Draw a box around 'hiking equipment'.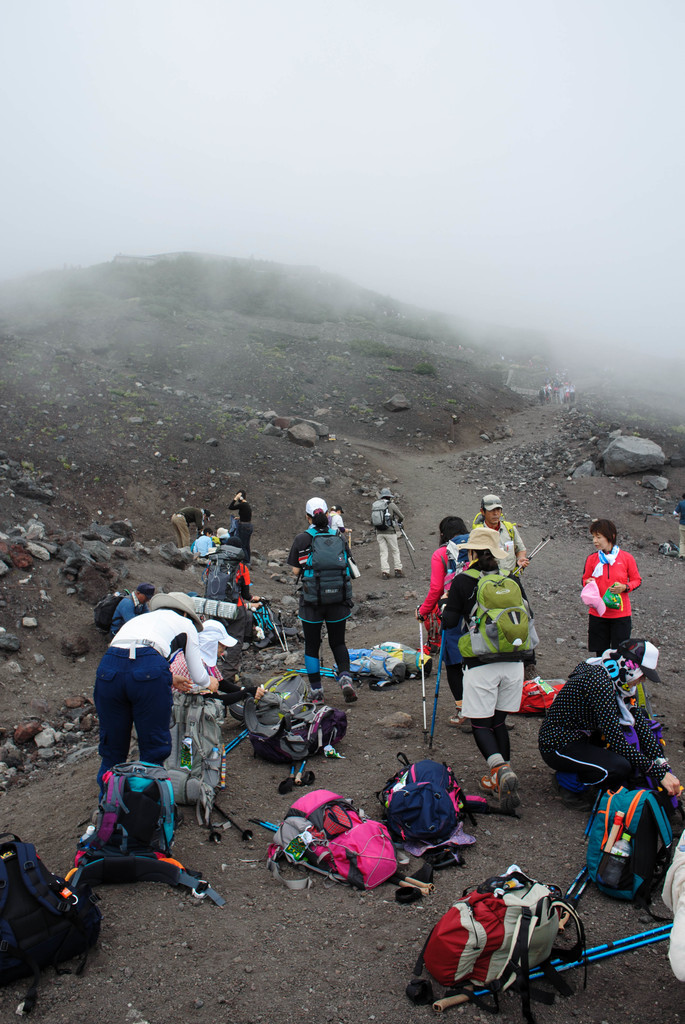
rect(244, 817, 274, 832).
